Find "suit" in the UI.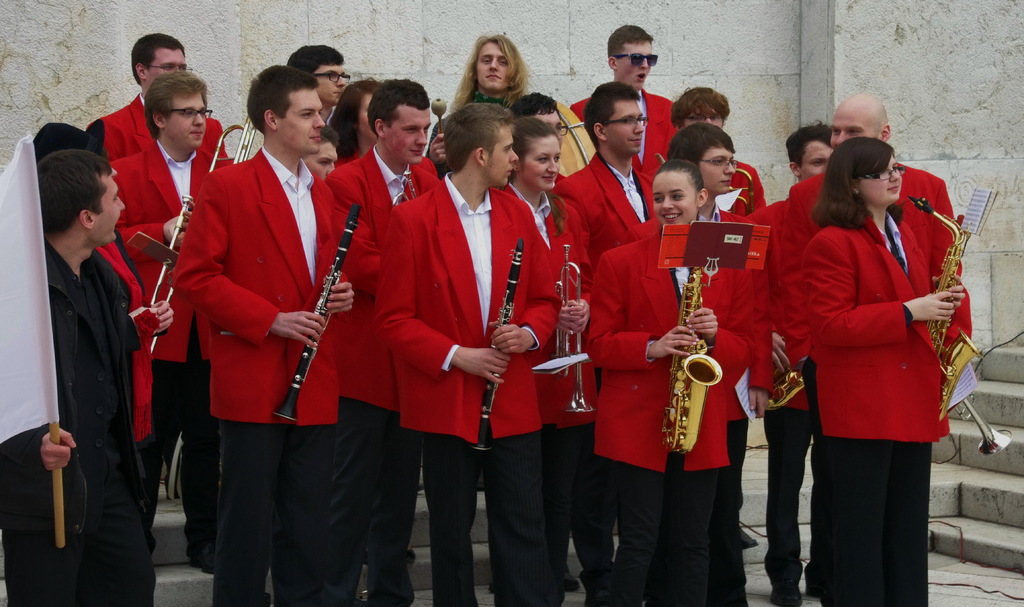
UI element at box(803, 215, 952, 606).
